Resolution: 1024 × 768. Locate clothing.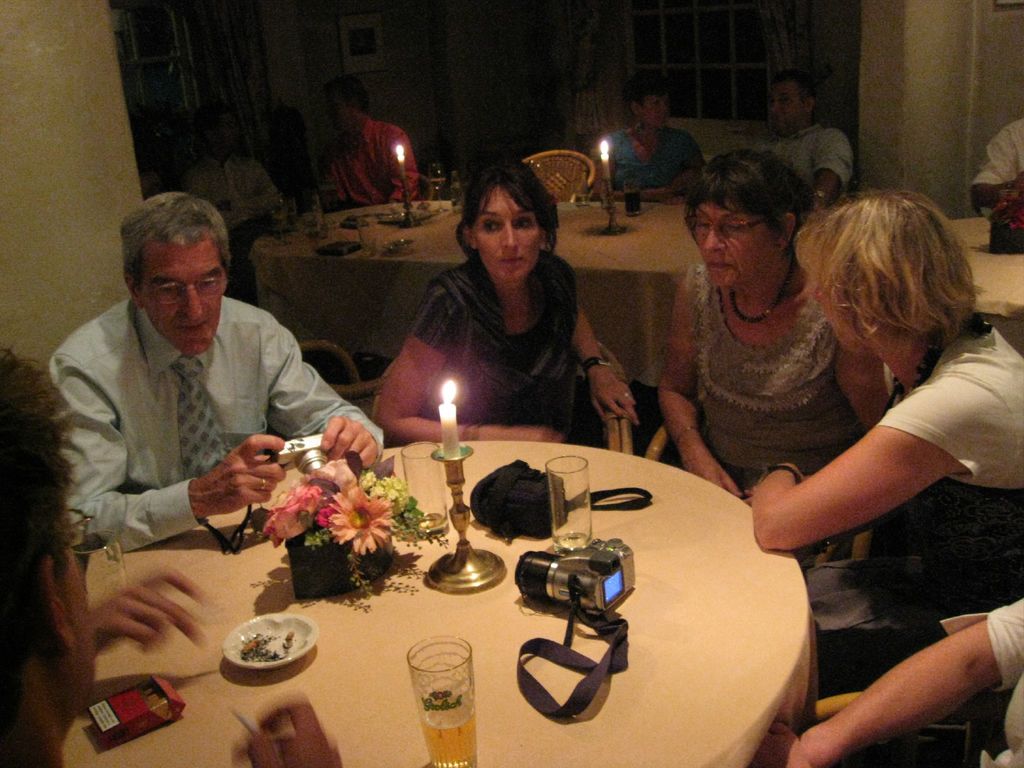
pyautogui.locateOnScreen(938, 599, 1023, 767).
